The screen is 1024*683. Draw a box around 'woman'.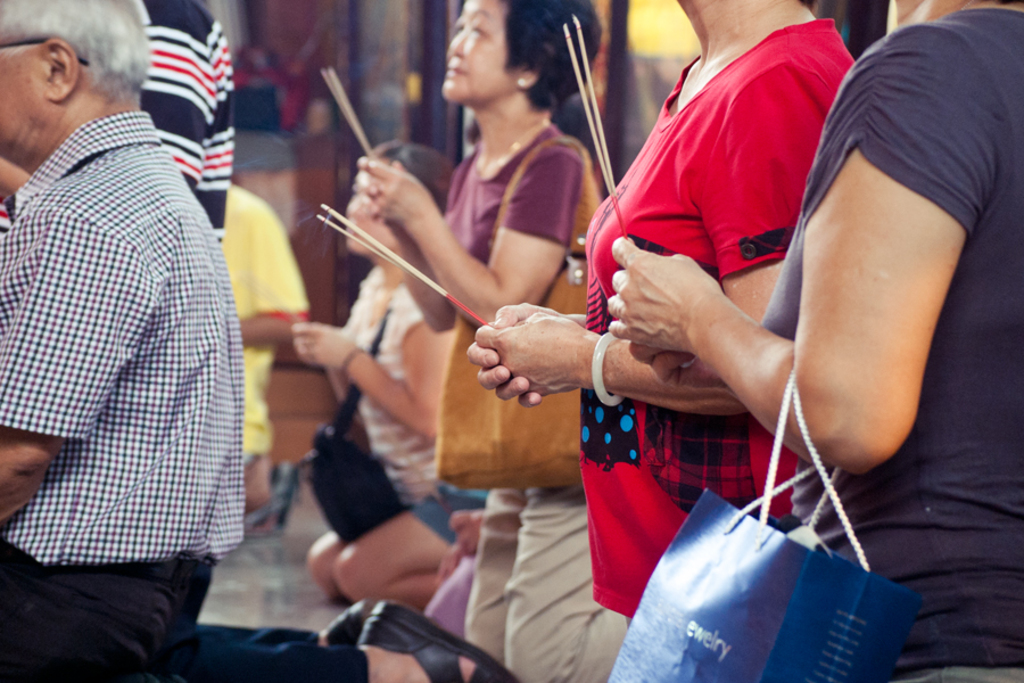
[x1=611, y1=0, x2=1023, y2=682].
